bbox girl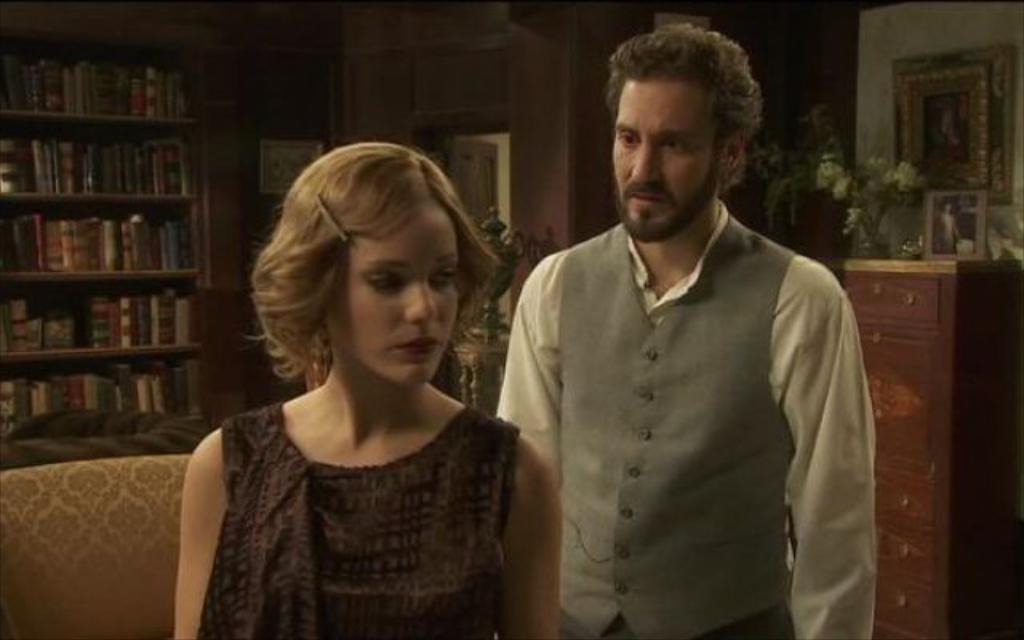
165 134 562 637
